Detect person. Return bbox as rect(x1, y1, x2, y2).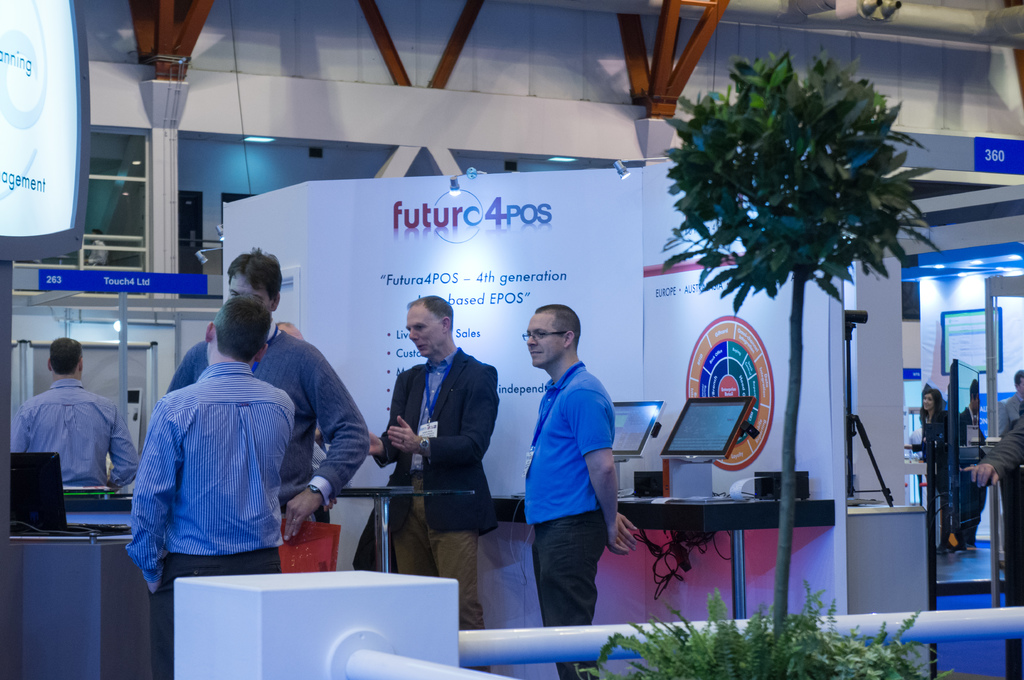
rect(129, 290, 298, 679).
